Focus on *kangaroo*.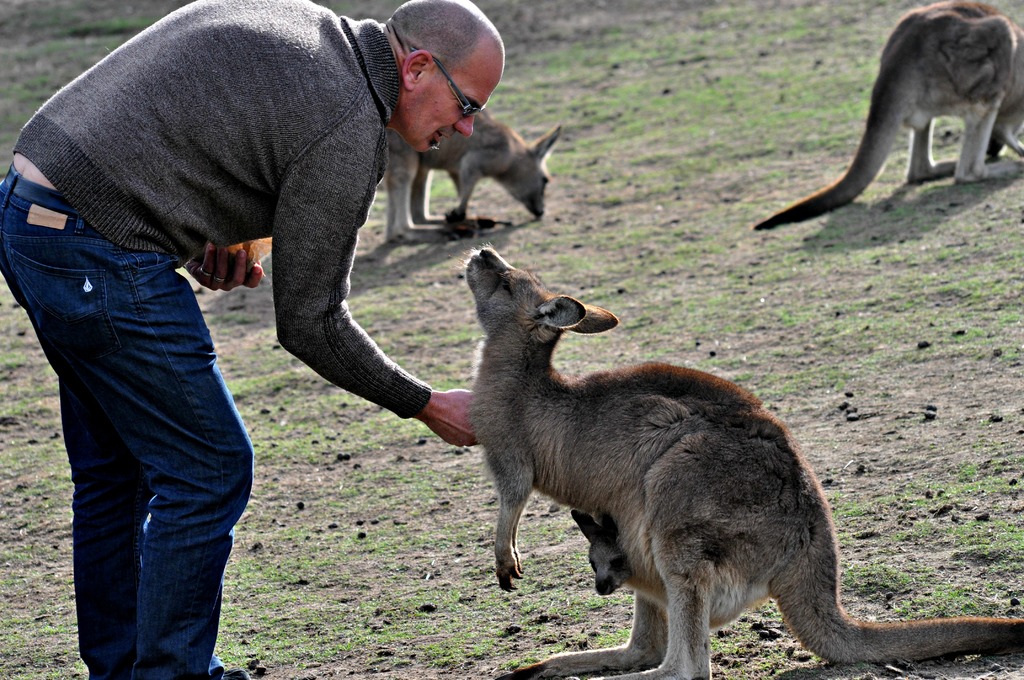
Focused at left=748, top=4, right=1023, bottom=232.
